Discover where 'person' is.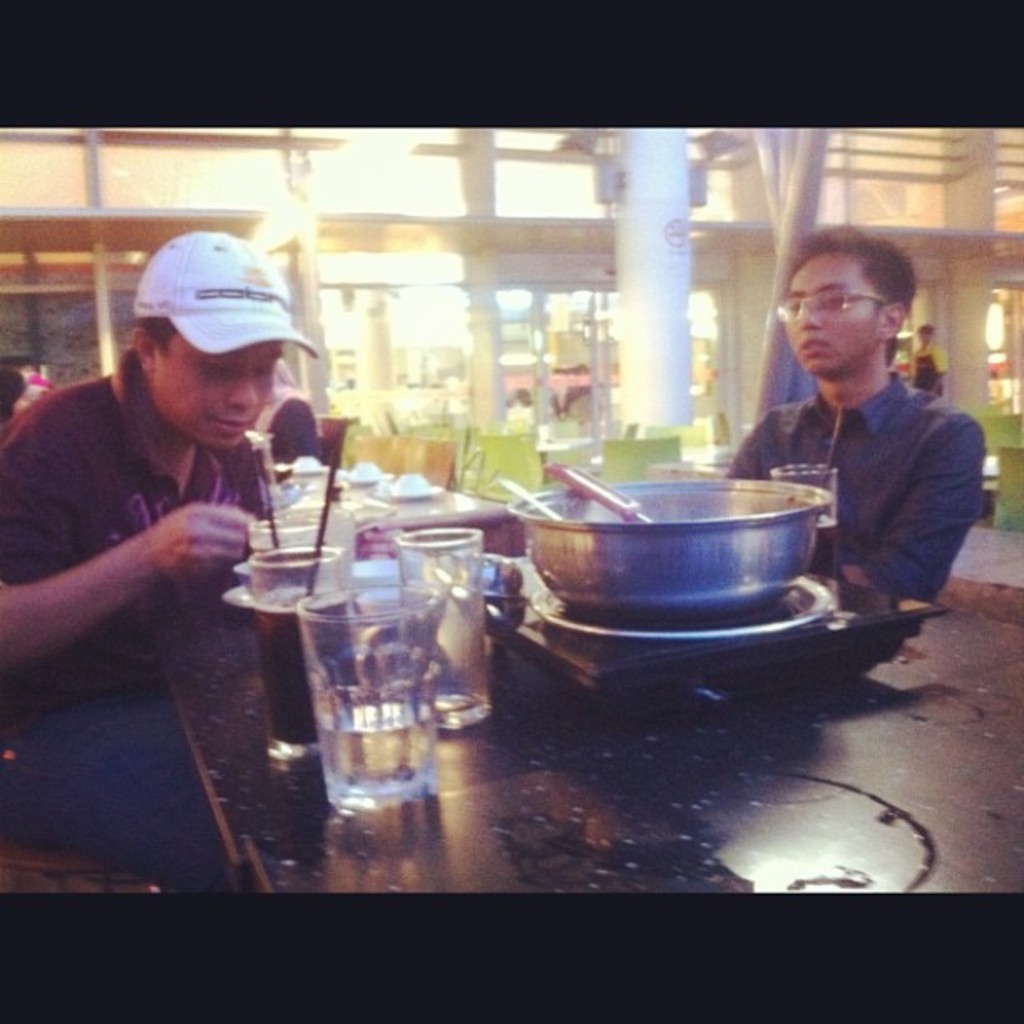
Discovered at (x1=731, y1=231, x2=987, y2=609).
